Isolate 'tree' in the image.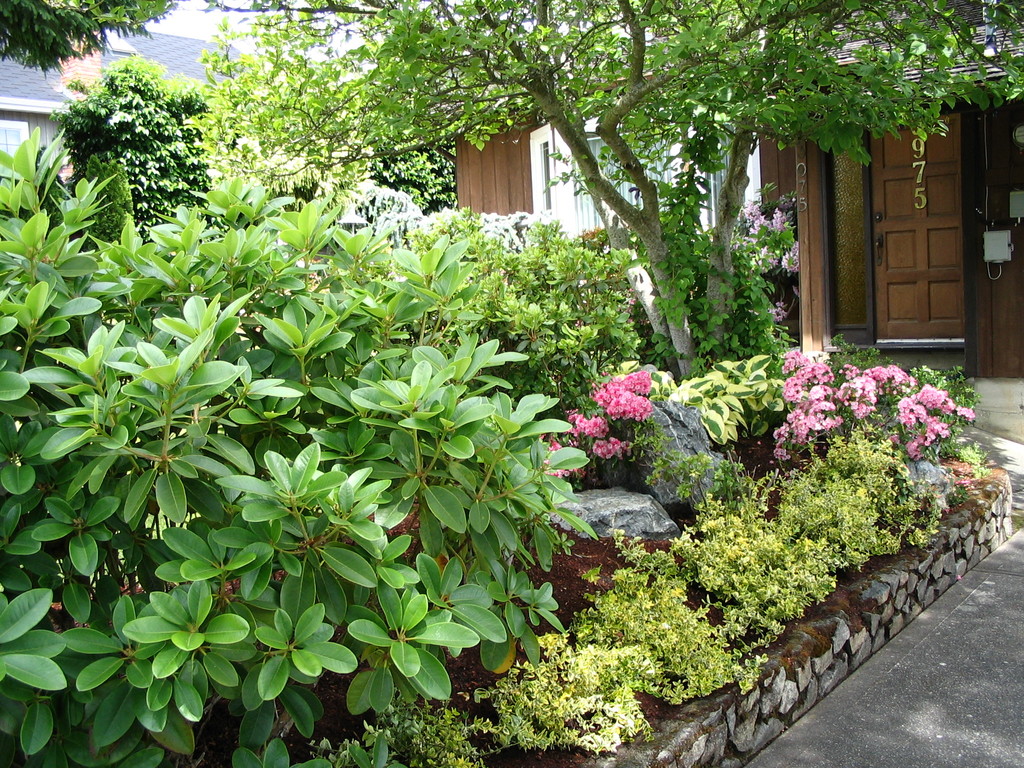
Isolated region: [197, 0, 1023, 375].
